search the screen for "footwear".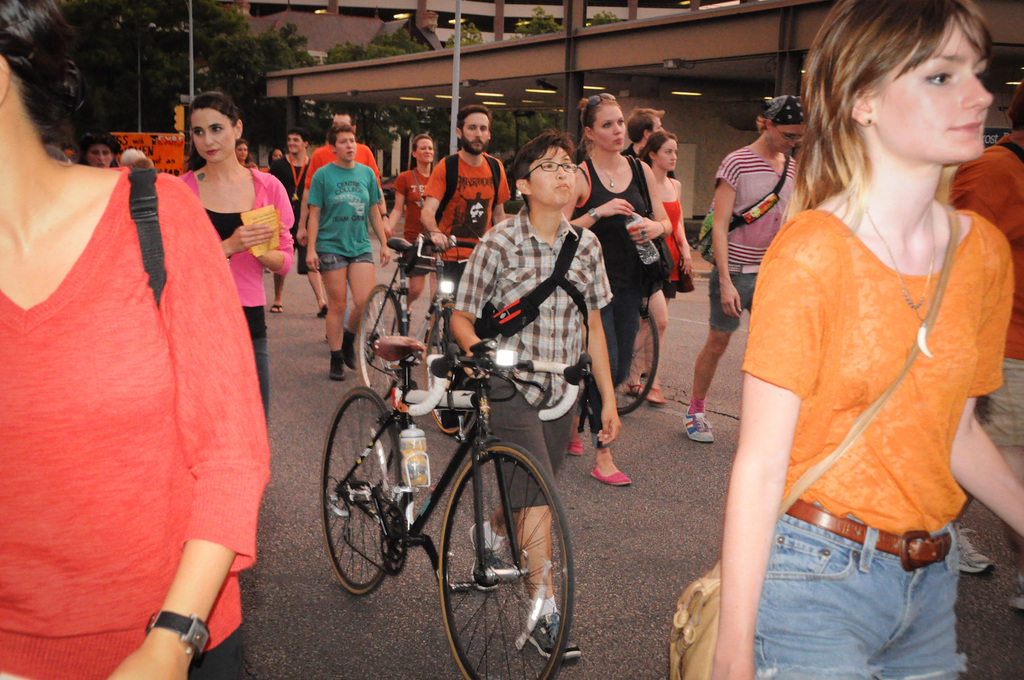
Found at [589,471,634,486].
